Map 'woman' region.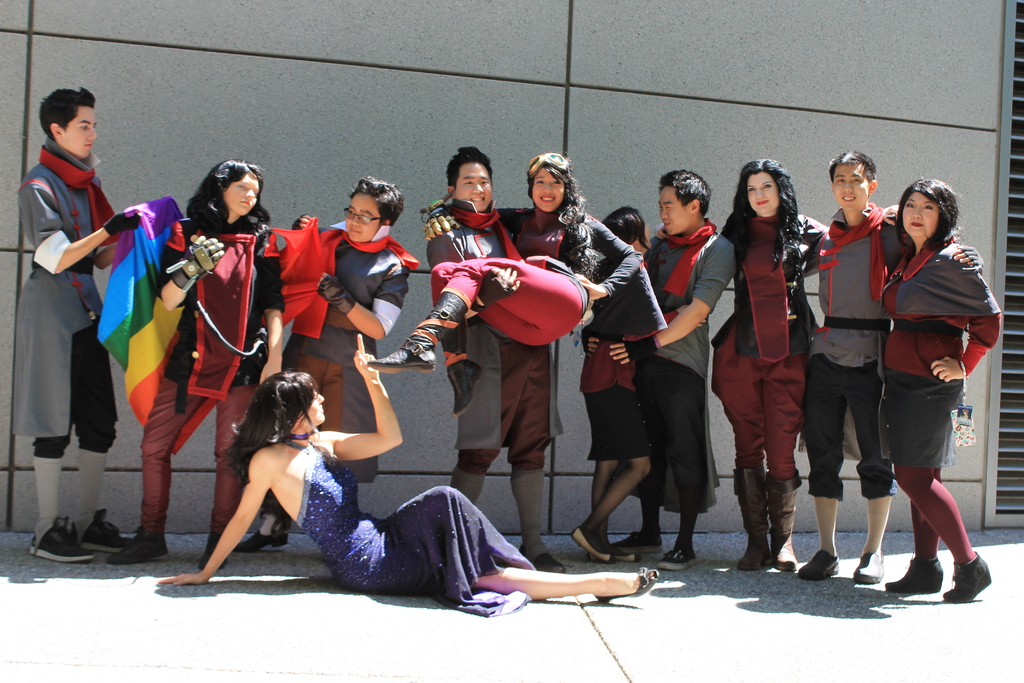
Mapped to detection(857, 171, 995, 603).
